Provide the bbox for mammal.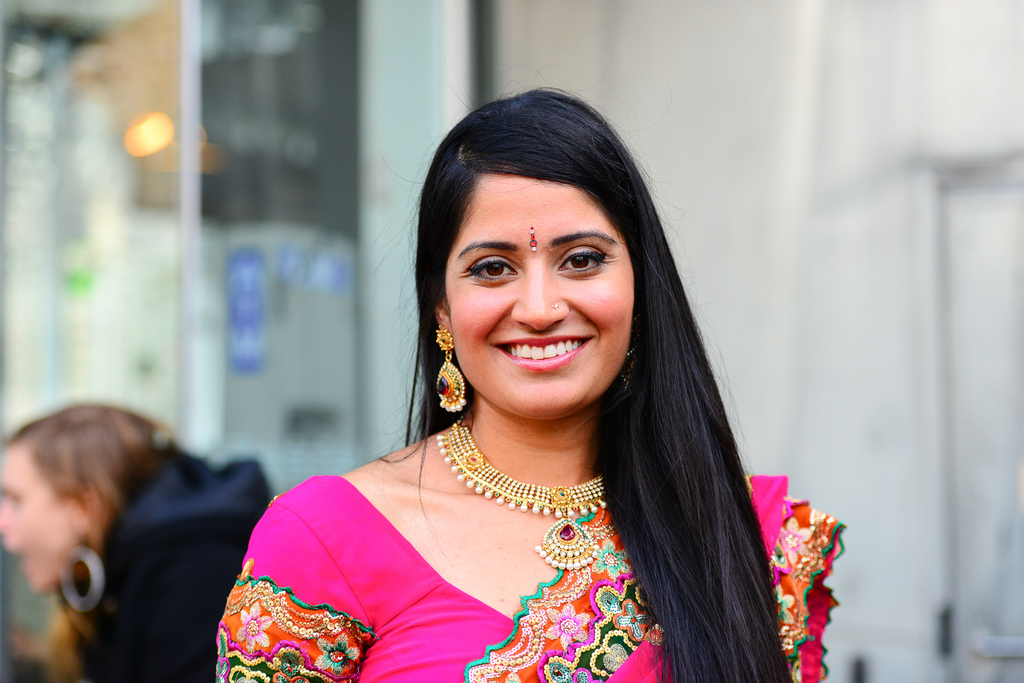
<region>0, 390, 257, 671</region>.
